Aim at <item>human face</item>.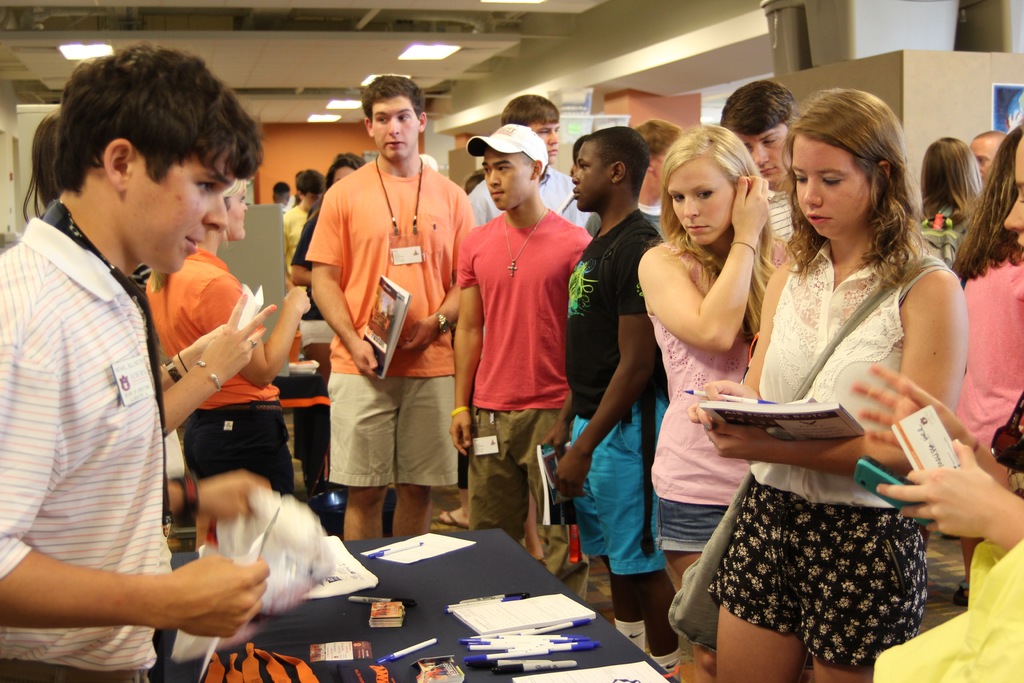
Aimed at Rect(739, 127, 786, 174).
